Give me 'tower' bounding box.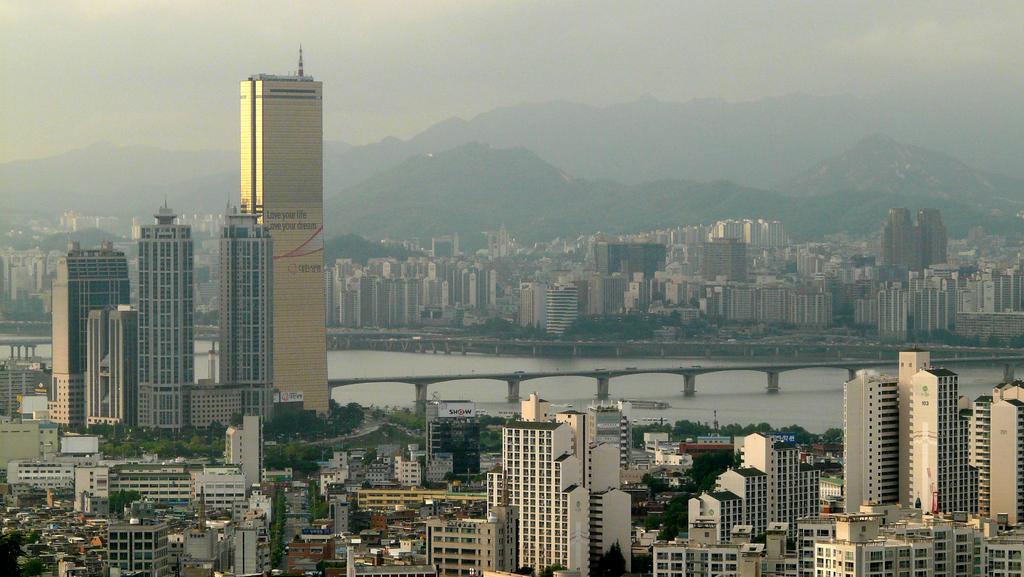
Rect(214, 22, 324, 342).
